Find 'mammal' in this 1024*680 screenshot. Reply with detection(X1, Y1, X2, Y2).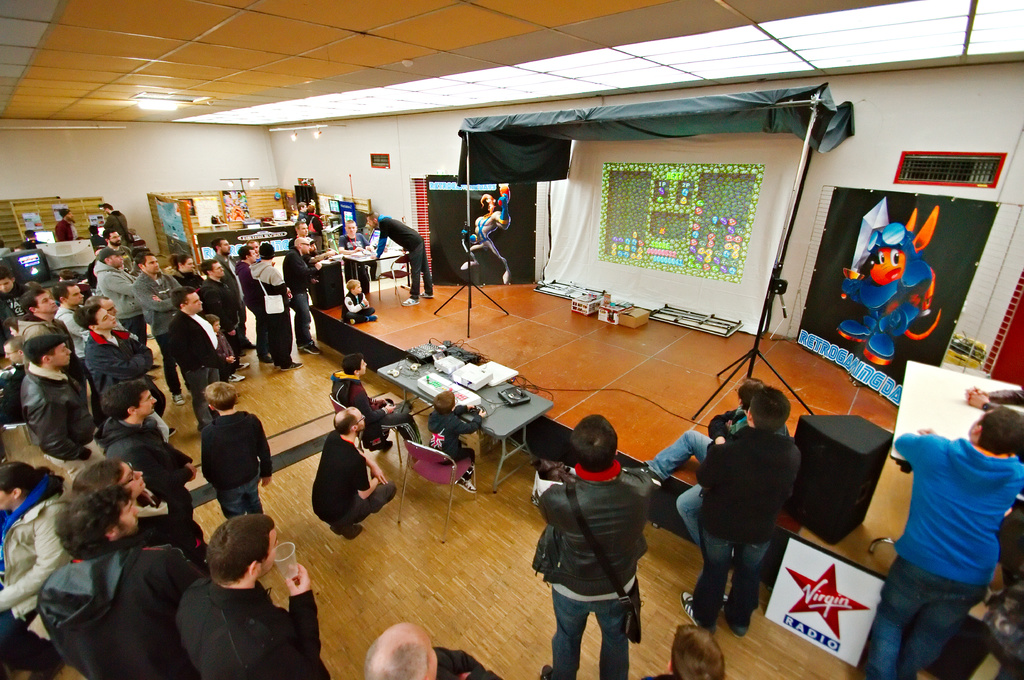
detection(431, 386, 488, 491).
